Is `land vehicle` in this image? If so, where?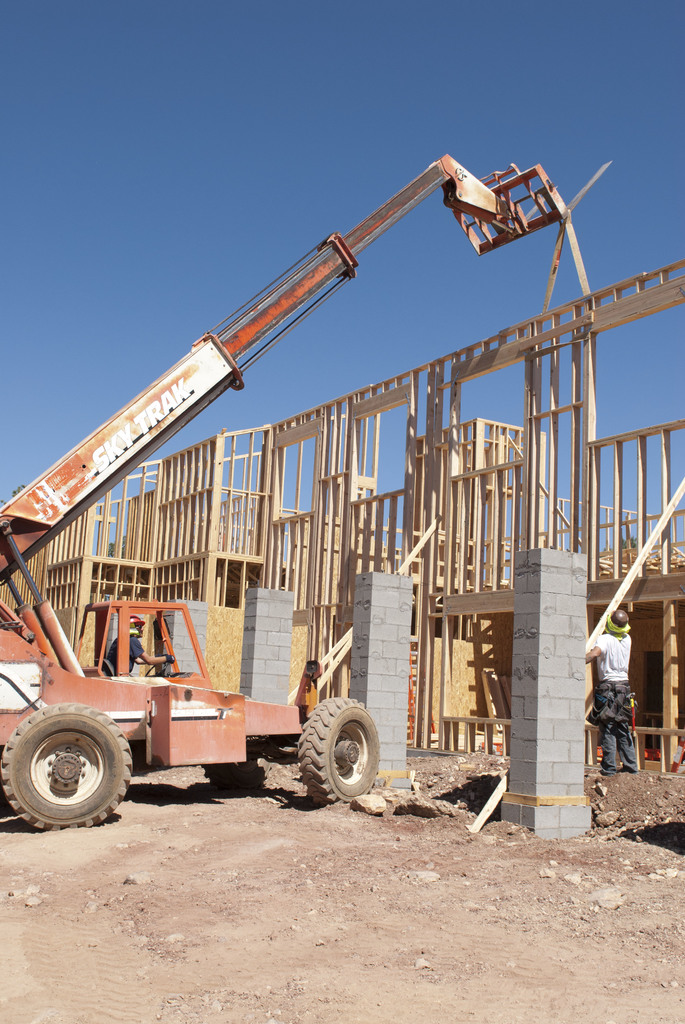
Yes, at crop(0, 154, 565, 828).
